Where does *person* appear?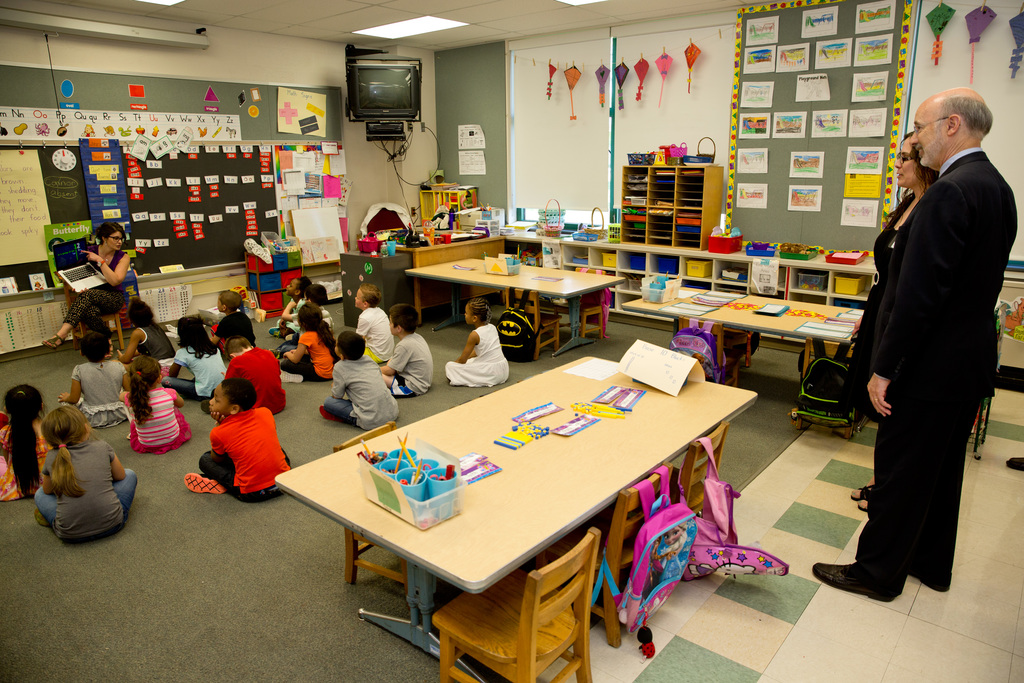
Appears at 31:406:140:541.
